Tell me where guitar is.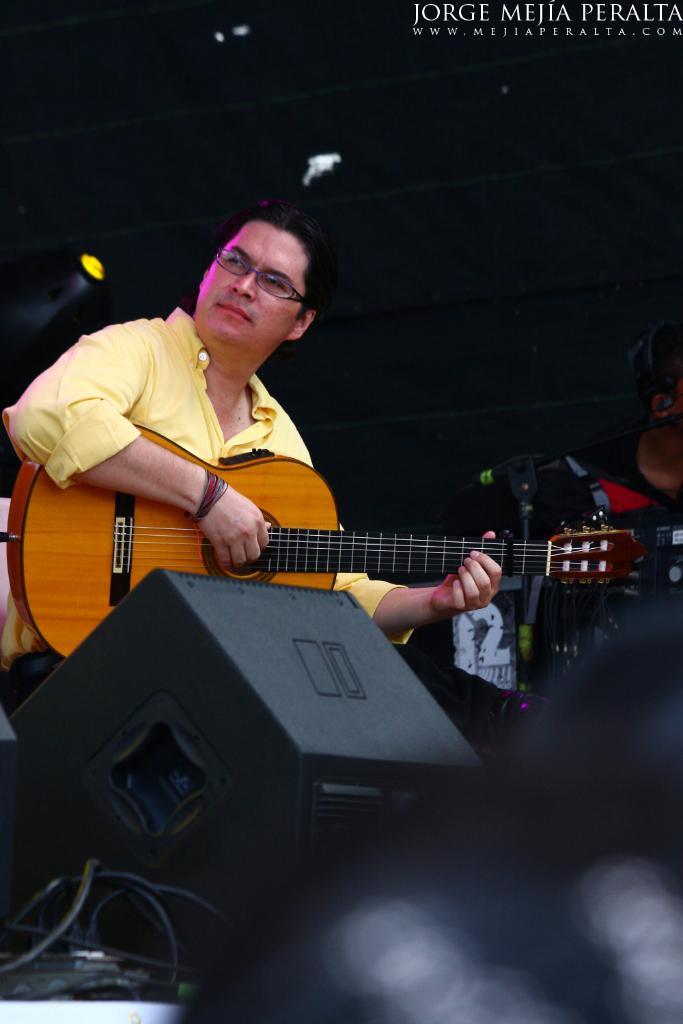
guitar is at x1=8 y1=417 x2=645 y2=659.
